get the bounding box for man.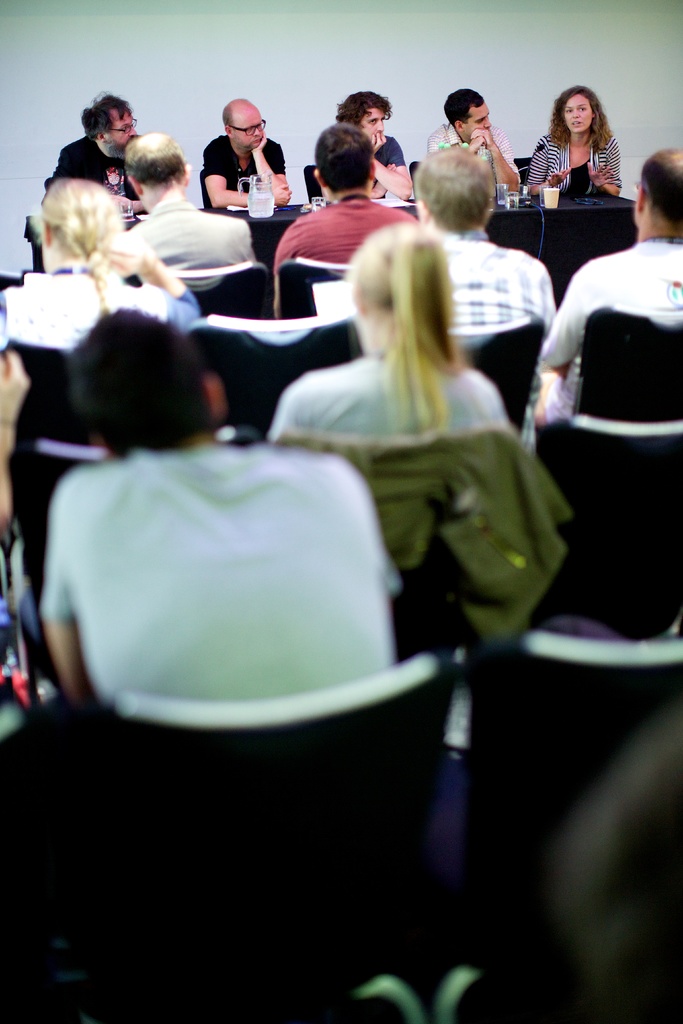
275/122/415/320.
